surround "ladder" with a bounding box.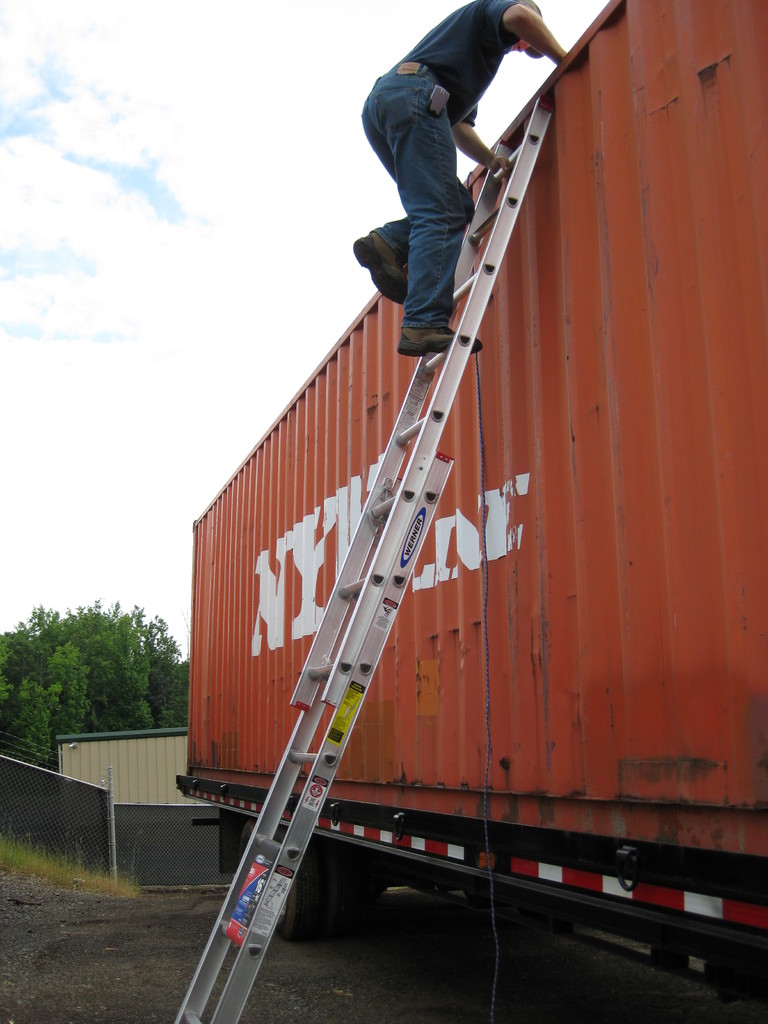
crop(166, 104, 544, 1023).
